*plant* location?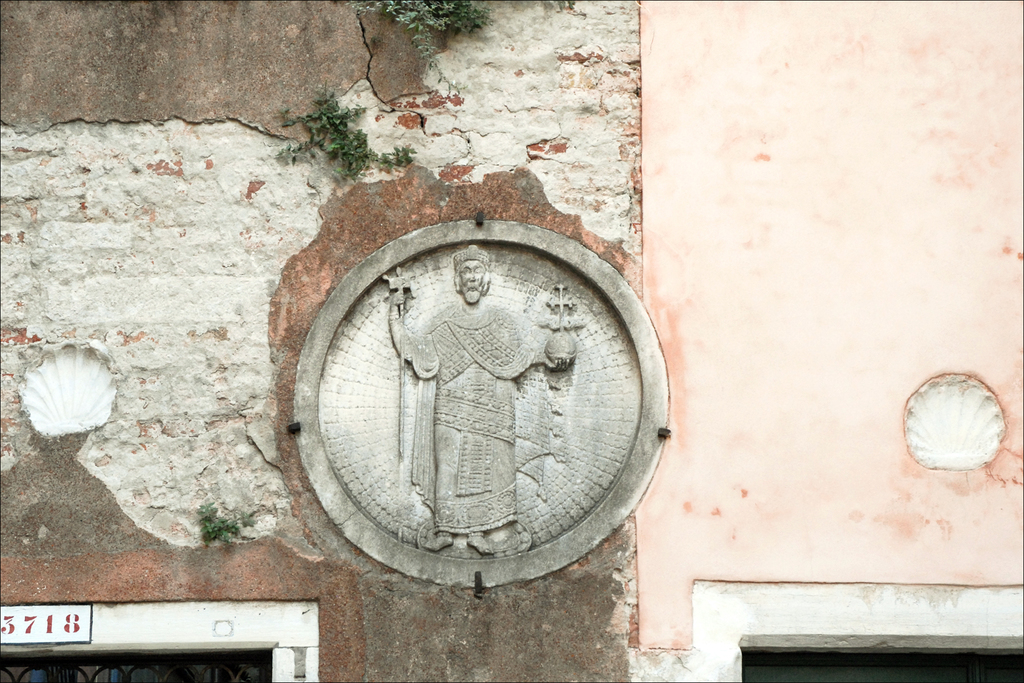
BBox(192, 497, 253, 541)
